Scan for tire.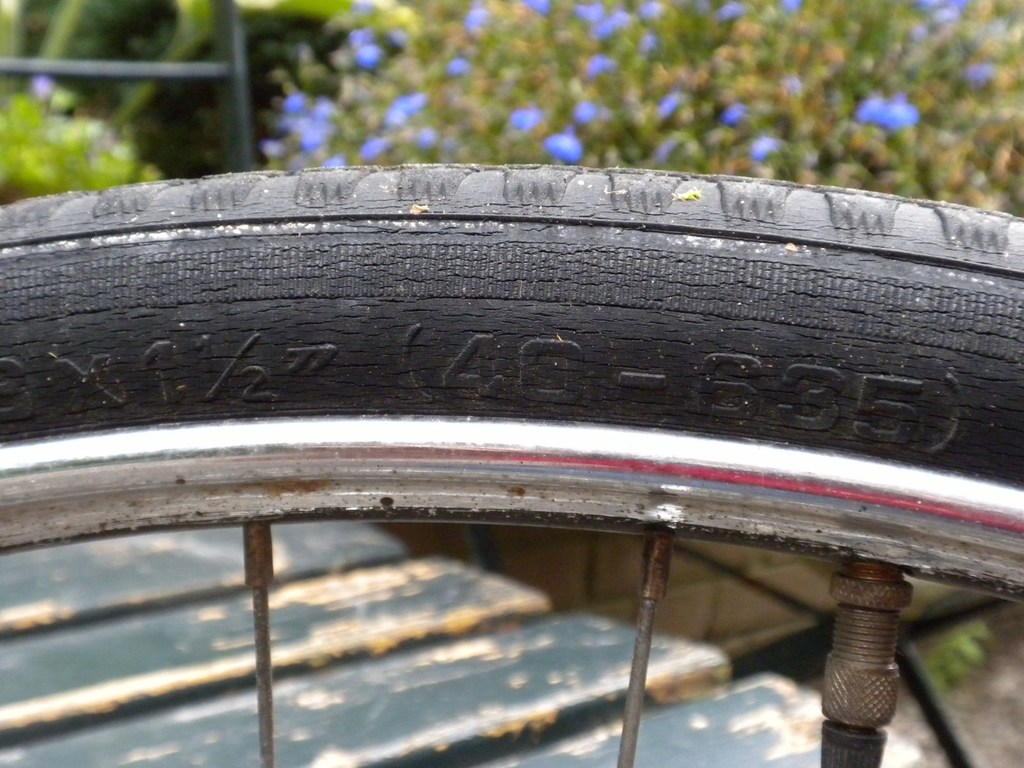
Scan result: (left=17, top=135, right=980, bottom=513).
